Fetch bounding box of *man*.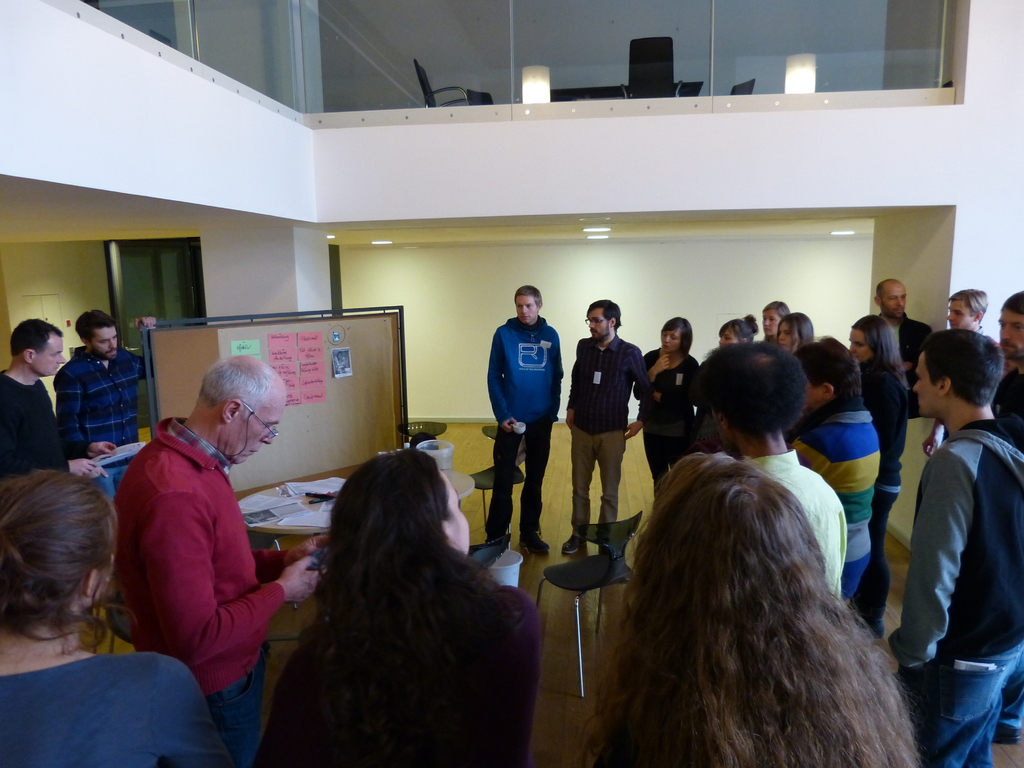
Bbox: crop(0, 316, 117, 495).
